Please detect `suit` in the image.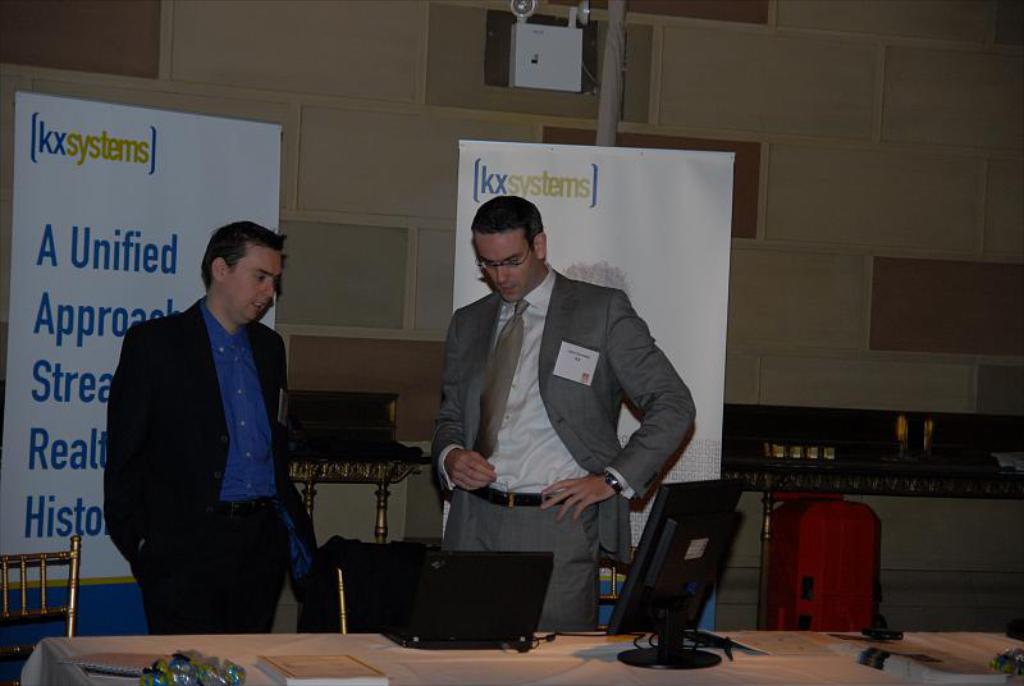
detection(105, 216, 315, 644).
